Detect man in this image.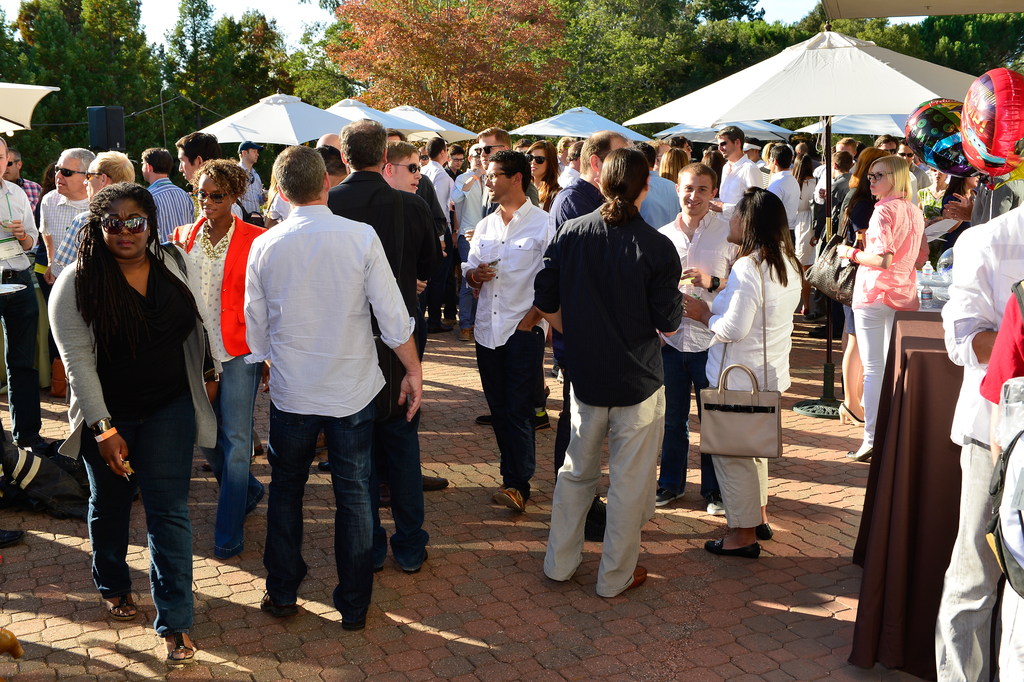
Detection: left=656, top=162, right=741, bottom=514.
